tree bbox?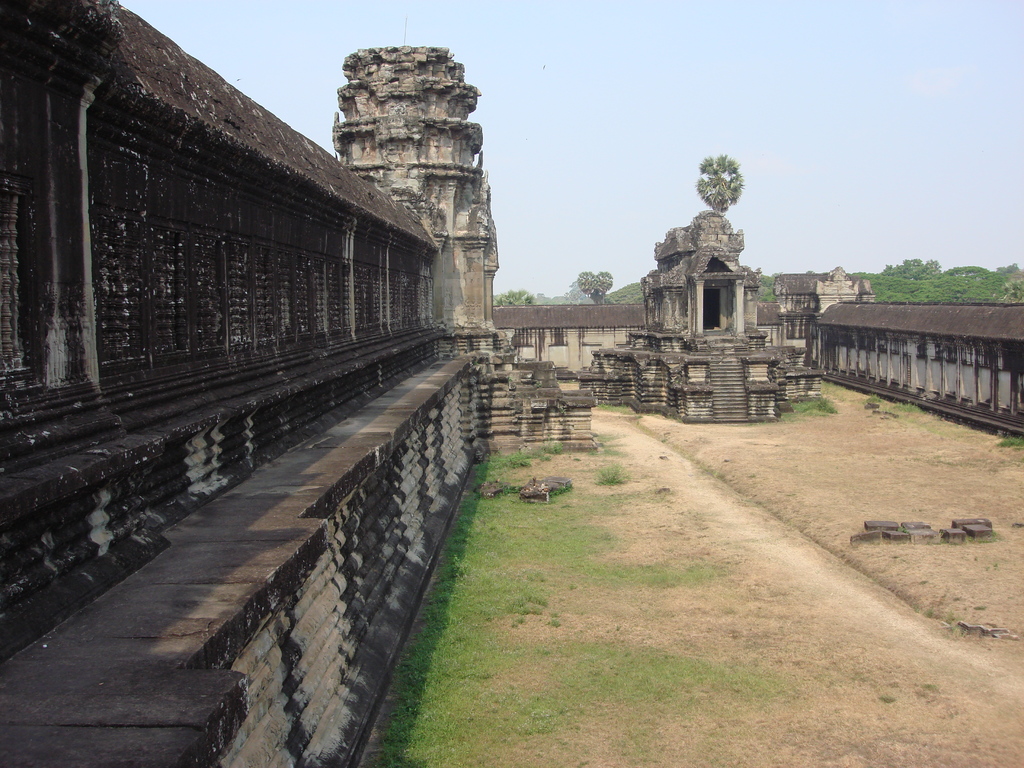
(x1=577, y1=270, x2=615, y2=307)
